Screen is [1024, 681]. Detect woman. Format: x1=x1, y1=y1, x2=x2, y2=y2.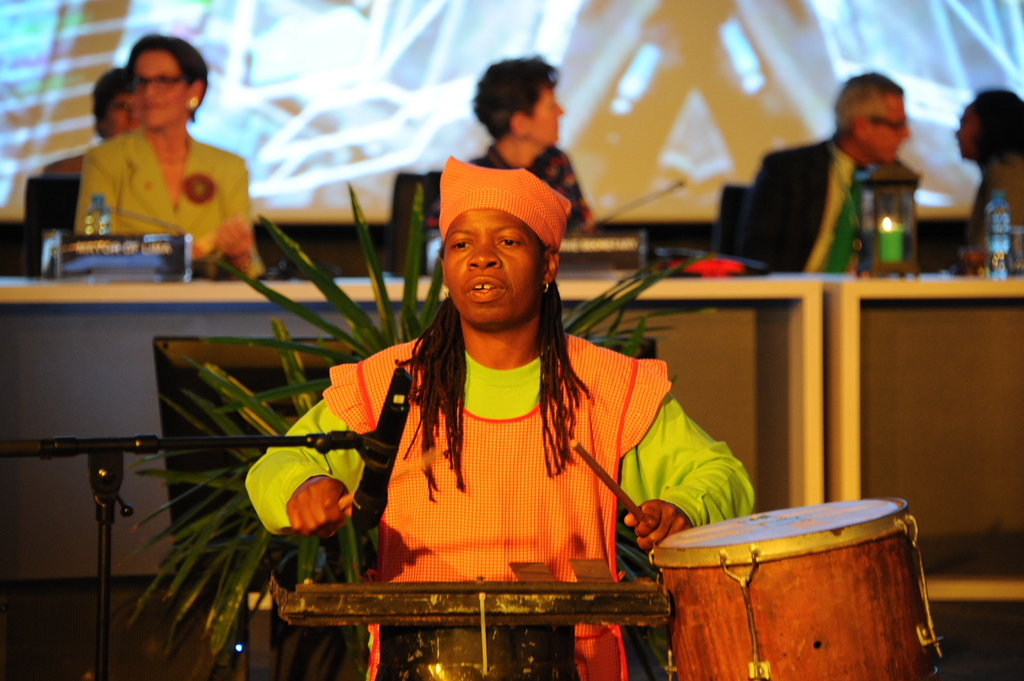
x1=473, y1=56, x2=593, y2=236.
